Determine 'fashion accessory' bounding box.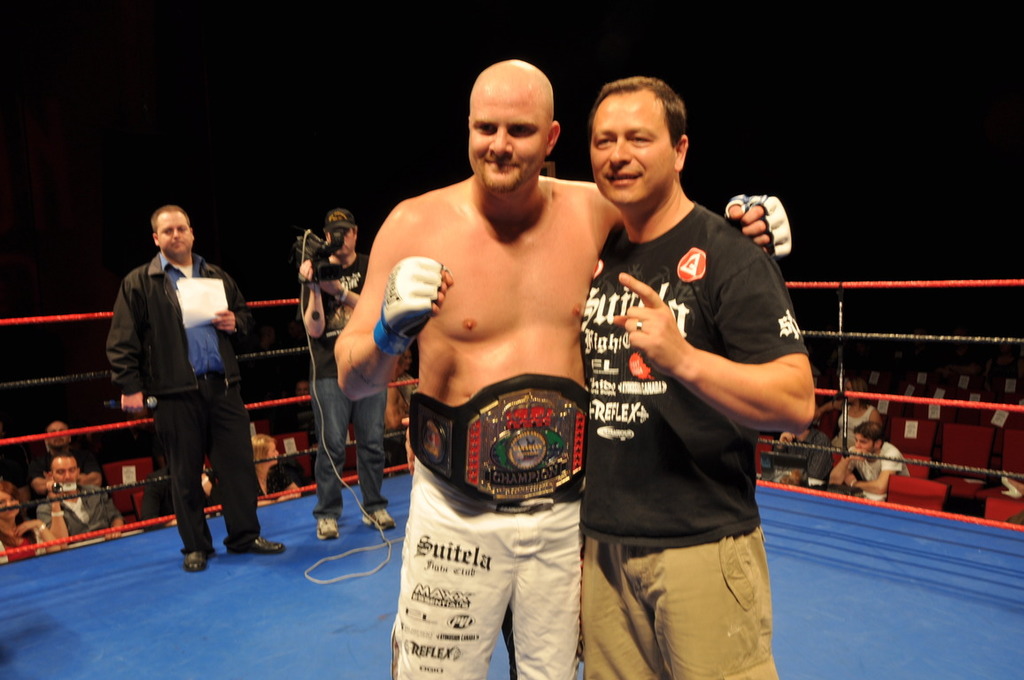
Determined: (332, 279, 350, 303).
